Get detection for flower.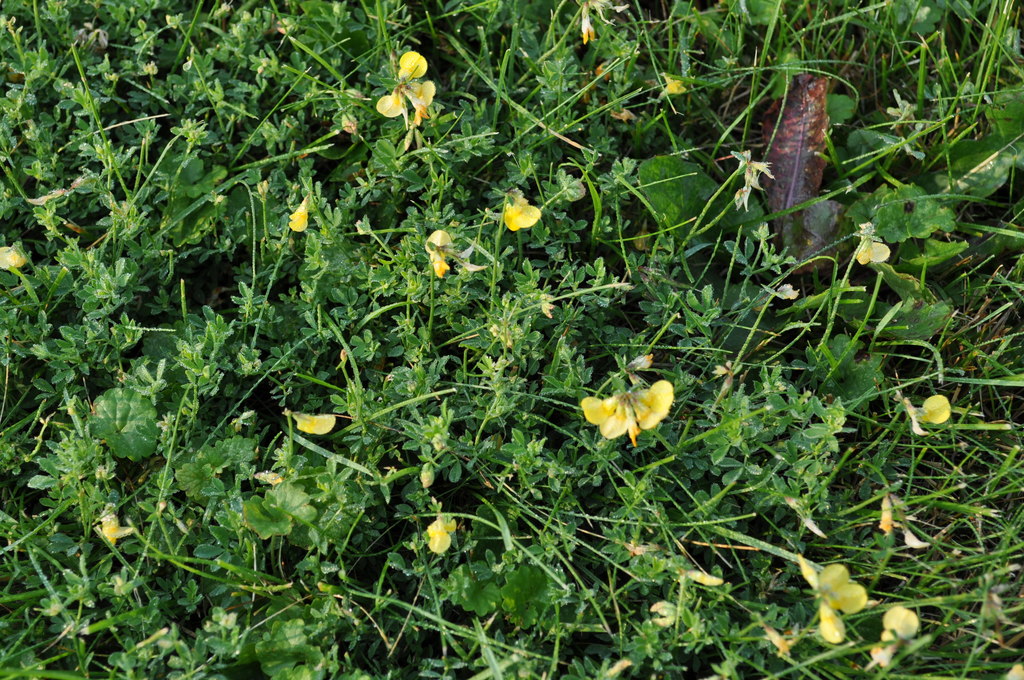
Detection: 596, 371, 688, 452.
